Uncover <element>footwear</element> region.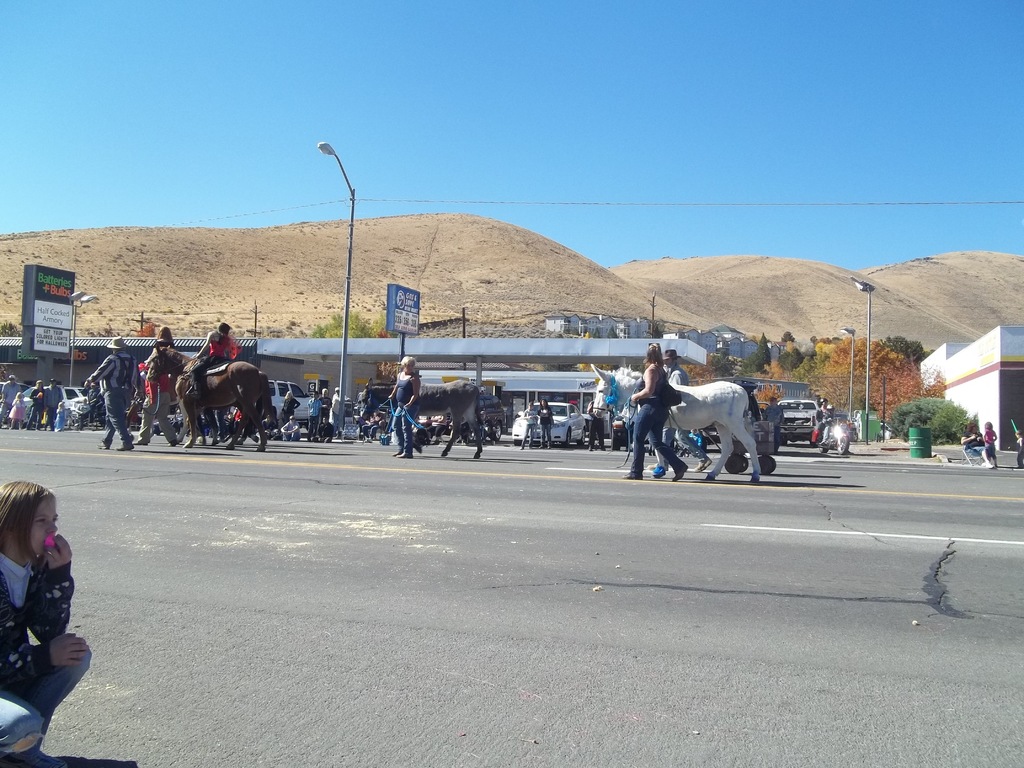
Uncovered: [left=690, top=458, right=713, bottom=472].
